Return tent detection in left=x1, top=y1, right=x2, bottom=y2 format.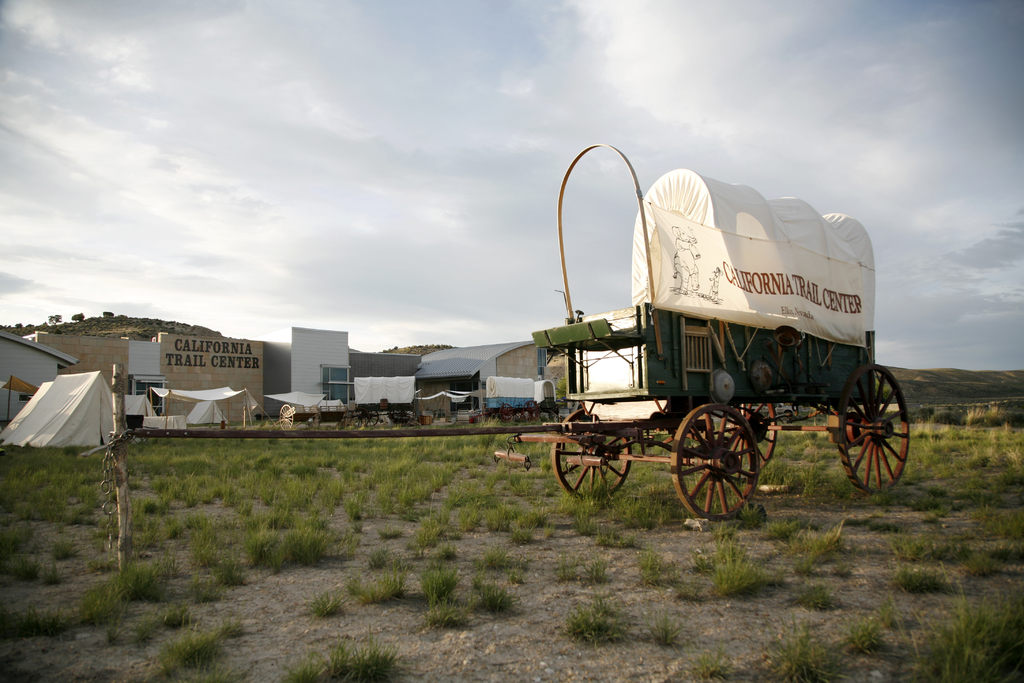
left=115, top=393, right=161, bottom=420.
